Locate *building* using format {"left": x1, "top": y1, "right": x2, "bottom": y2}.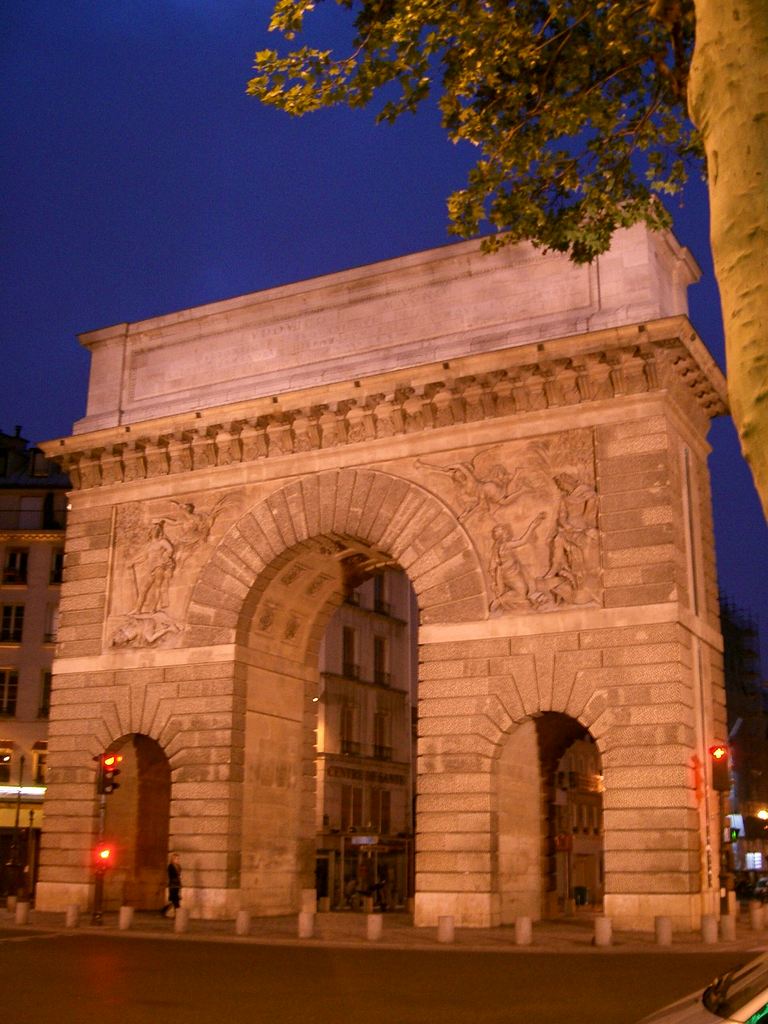
{"left": 0, "top": 414, "right": 80, "bottom": 920}.
